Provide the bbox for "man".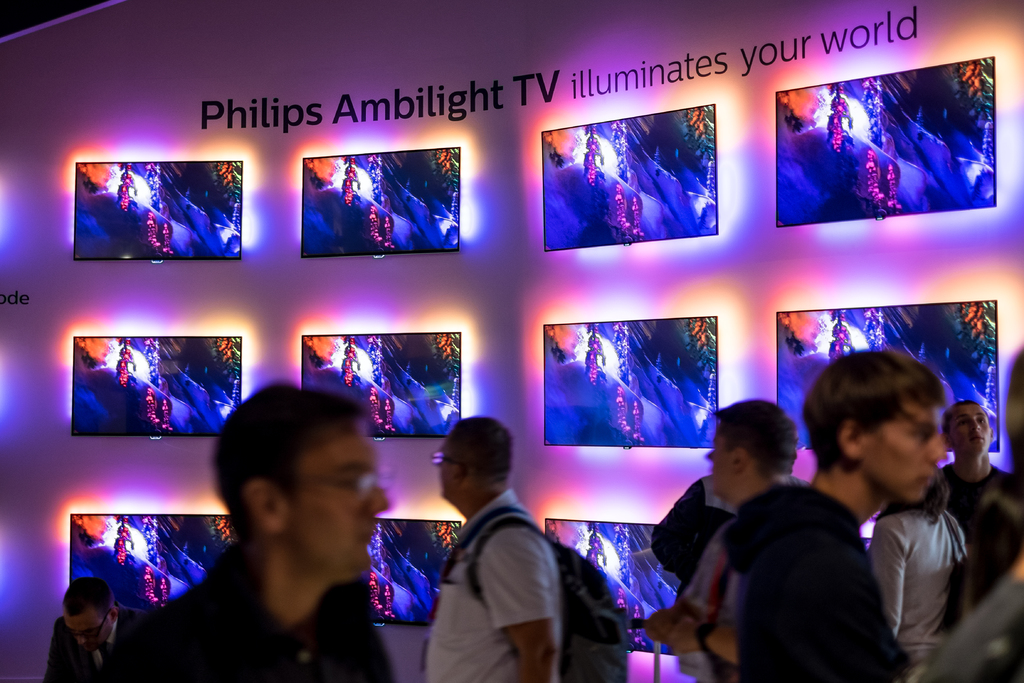
(left=647, top=400, right=796, bottom=682).
